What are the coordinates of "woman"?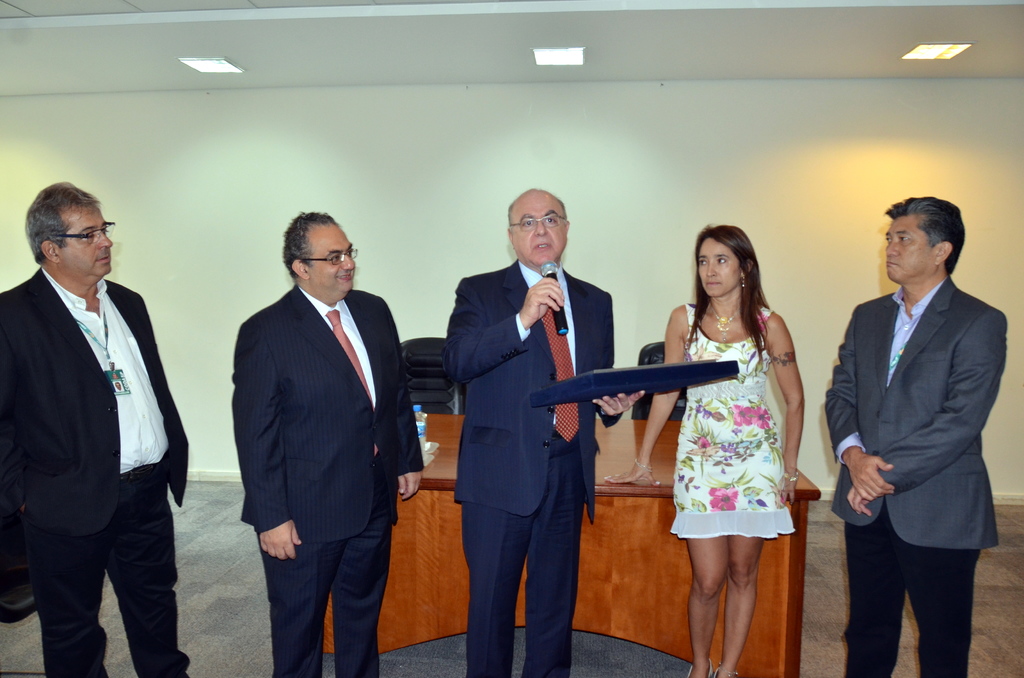
detection(604, 222, 806, 677).
